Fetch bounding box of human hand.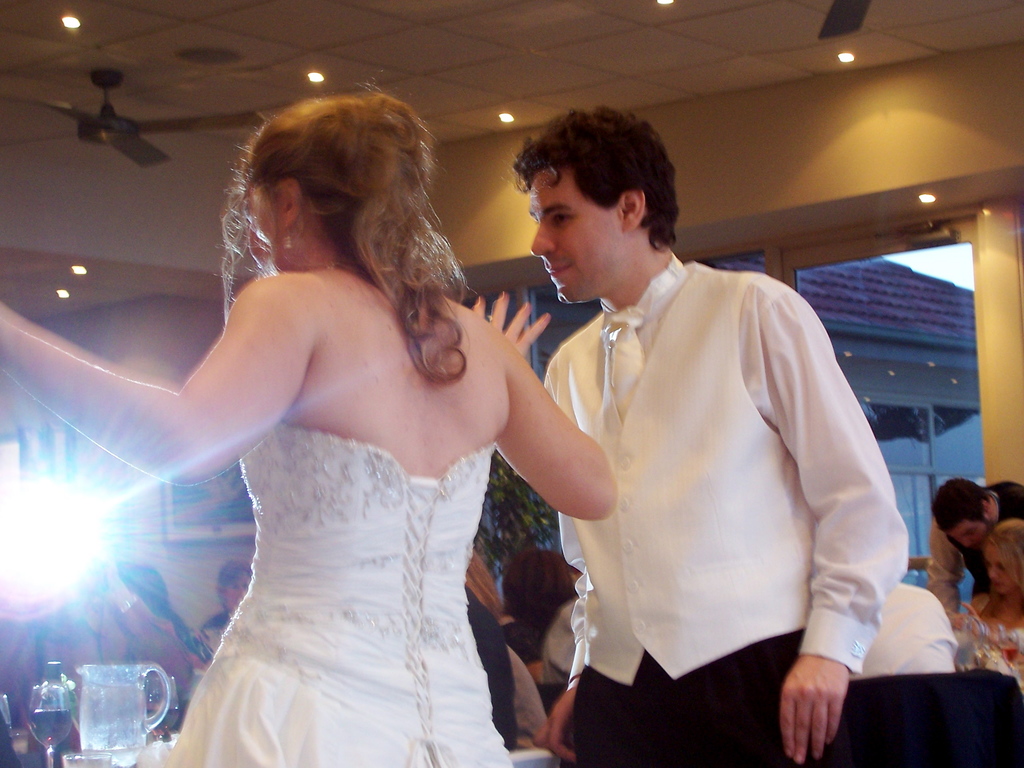
Bbox: [539, 687, 573, 767].
